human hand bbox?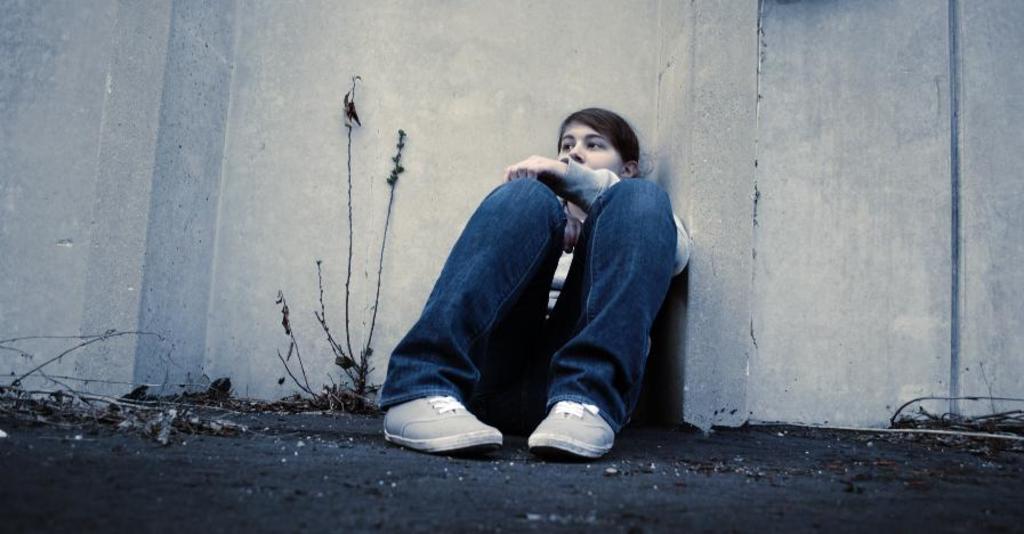
(left=497, top=140, right=570, bottom=199)
